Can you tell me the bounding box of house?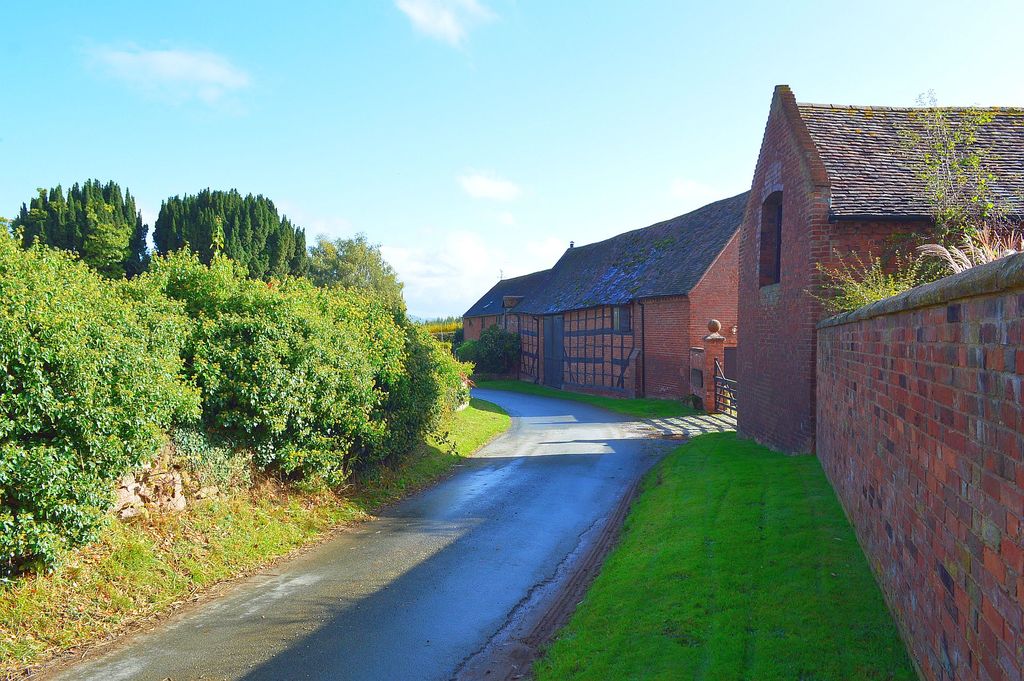
crop(461, 273, 553, 343).
